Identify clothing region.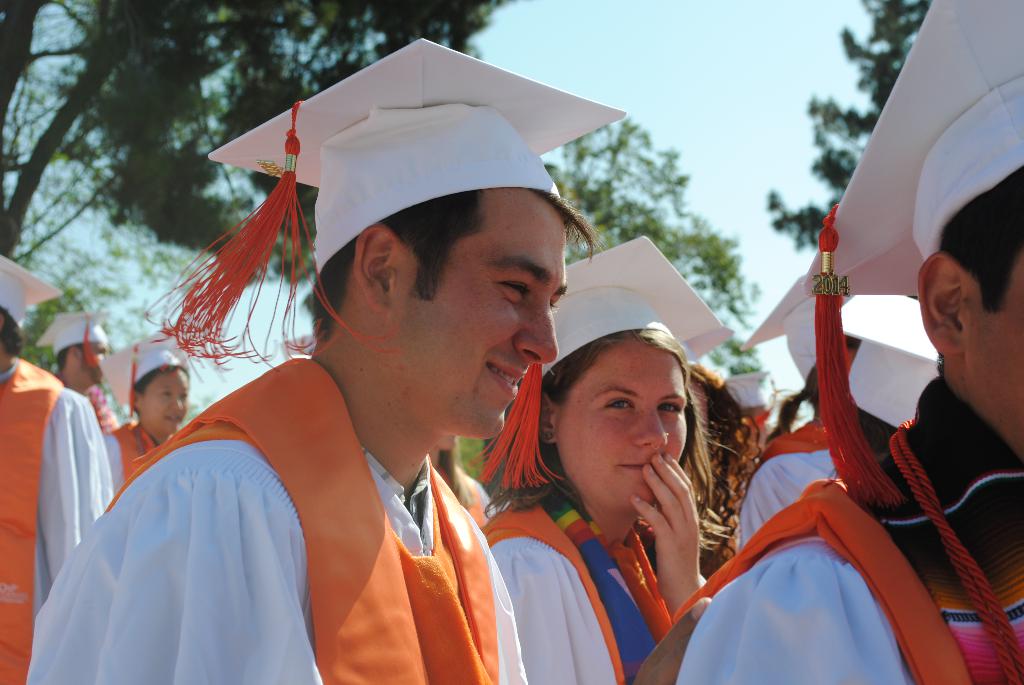
Region: 669,368,1023,683.
